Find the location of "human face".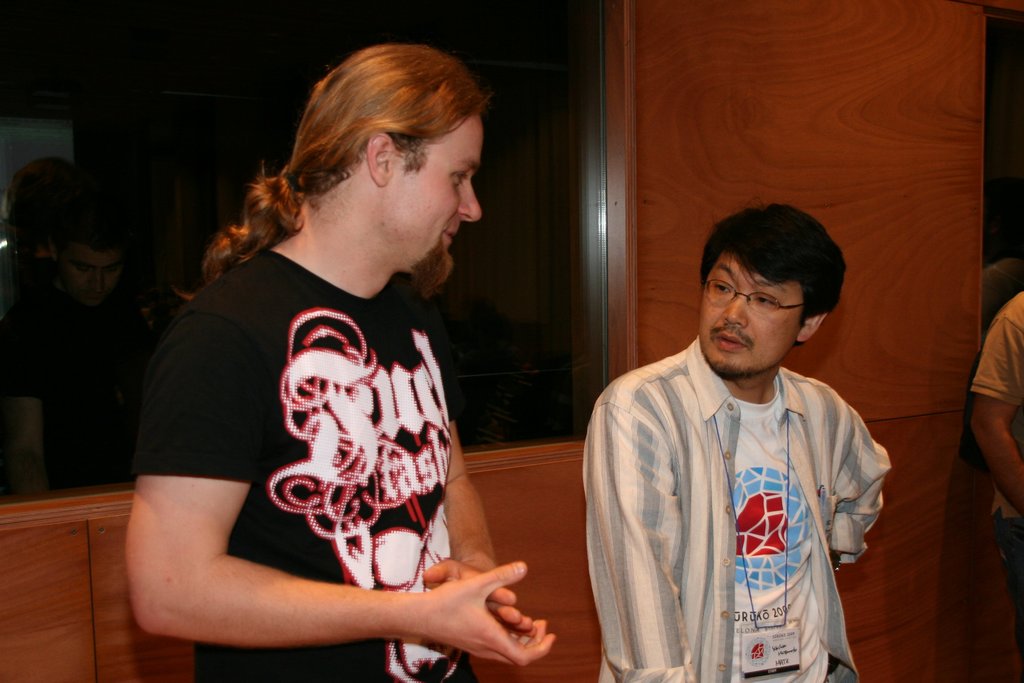
Location: box=[383, 116, 487, 297].
